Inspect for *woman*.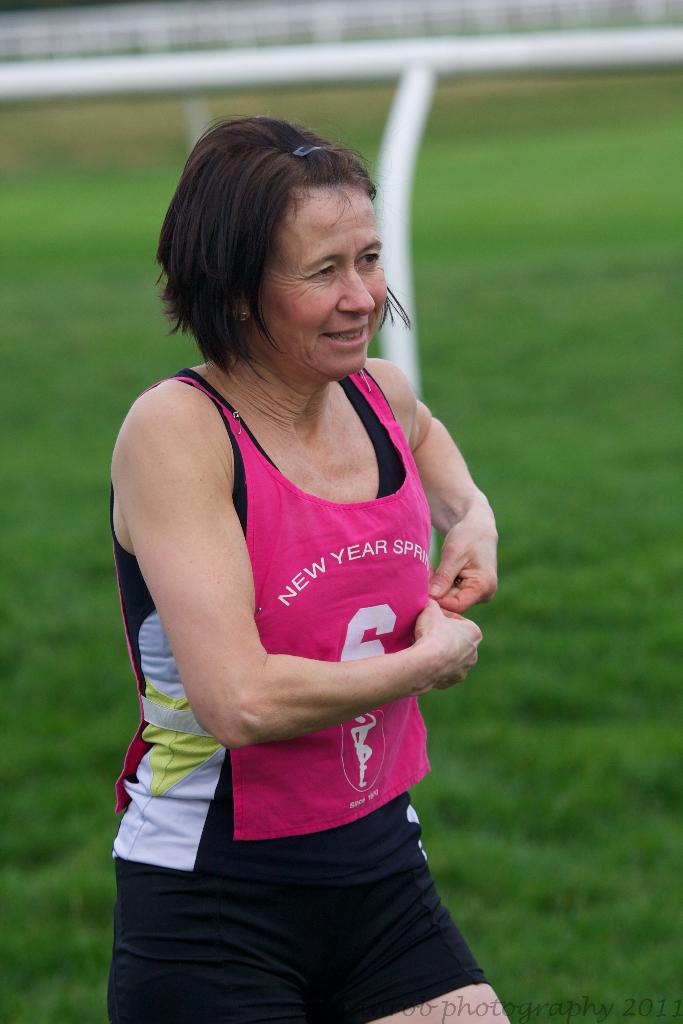
Inspection: [83, 96, 534, 1011].
